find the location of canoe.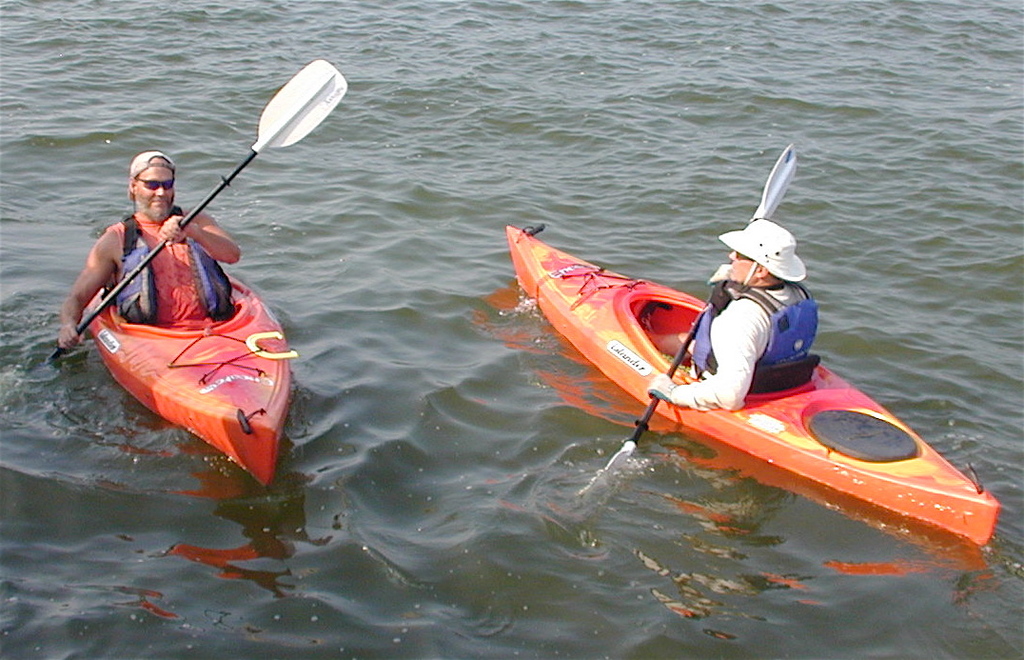
Location: [79, 269, 291, 489].
